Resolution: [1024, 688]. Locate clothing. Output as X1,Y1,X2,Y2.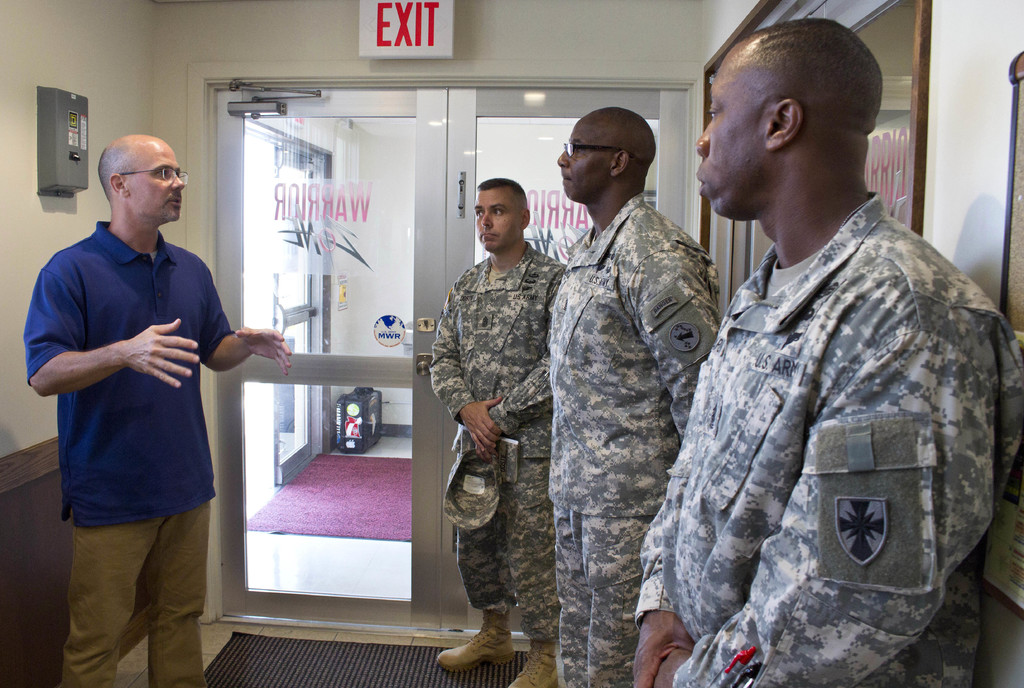
430,238,577,653.
